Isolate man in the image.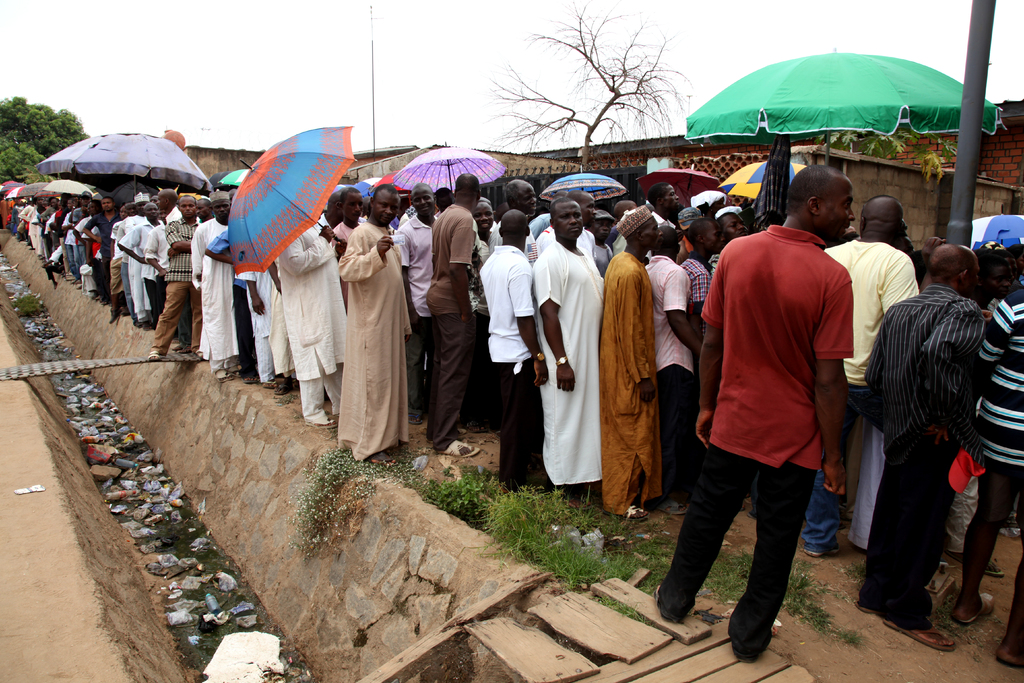
Isolated region: <bbox>111, 202, 127, 320</bbox>.
